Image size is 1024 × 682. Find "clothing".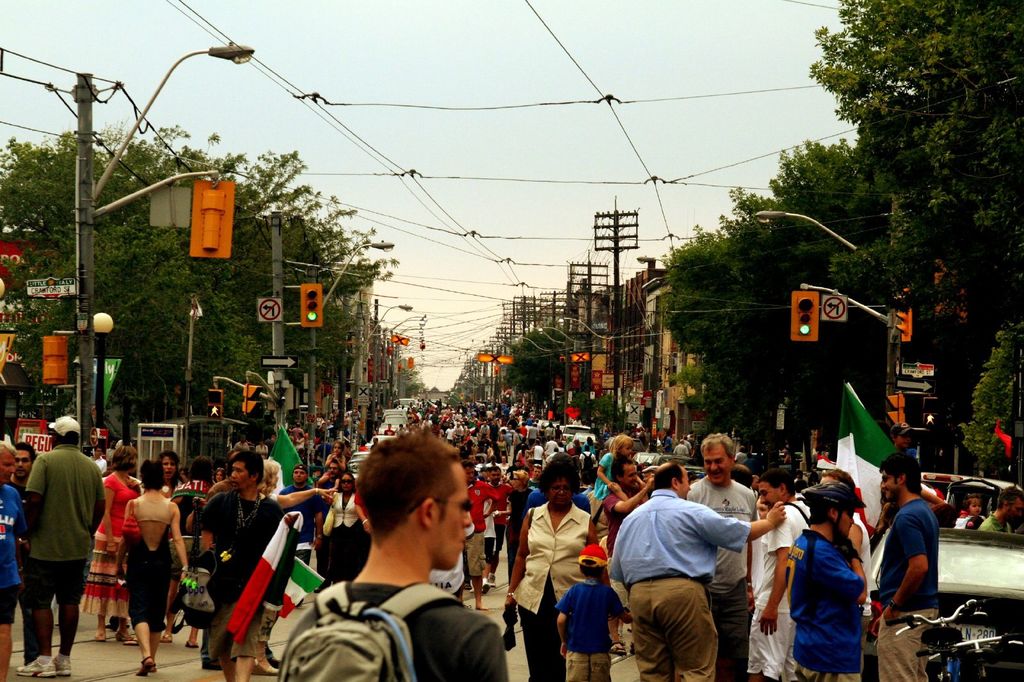
[left=273, top=576, right=508, bottom=681].
